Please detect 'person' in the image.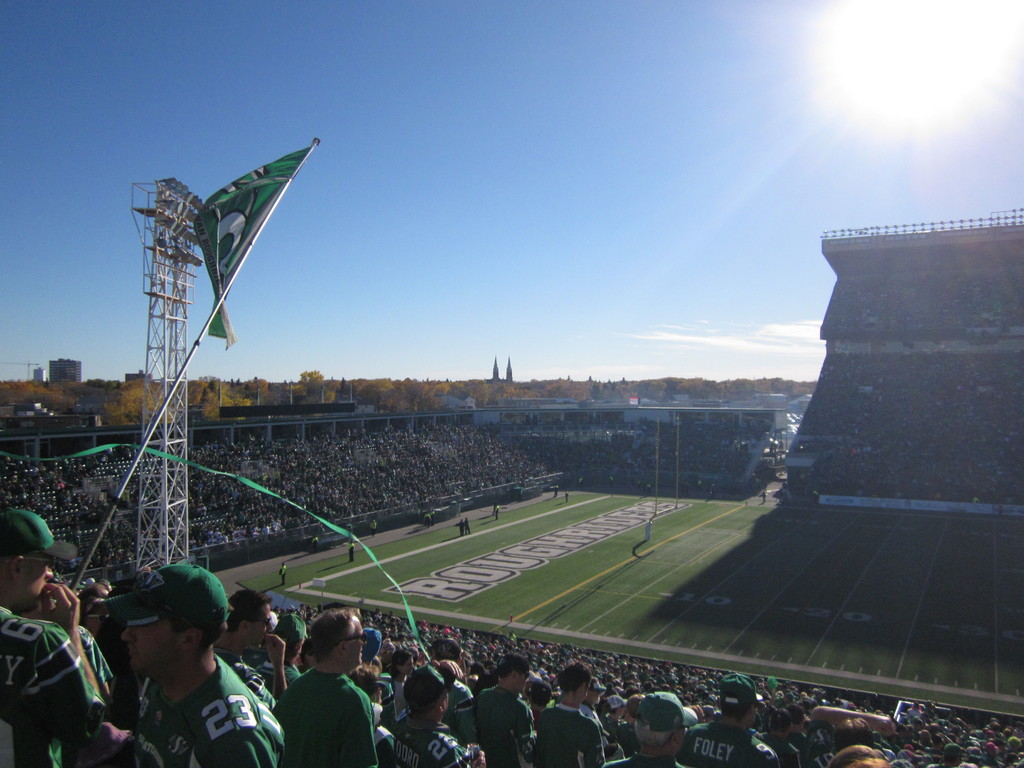
<bbox>278, 559, 287, 588</bbox>.
